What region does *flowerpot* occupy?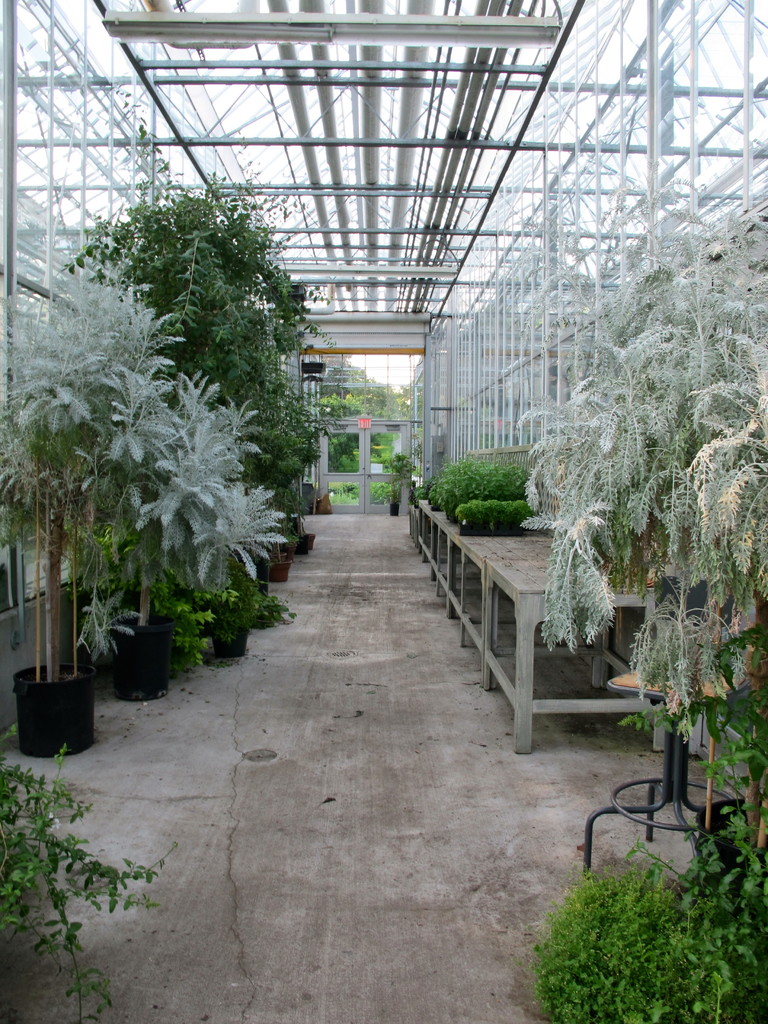
<region>102, 610, 170, 691</region>.
